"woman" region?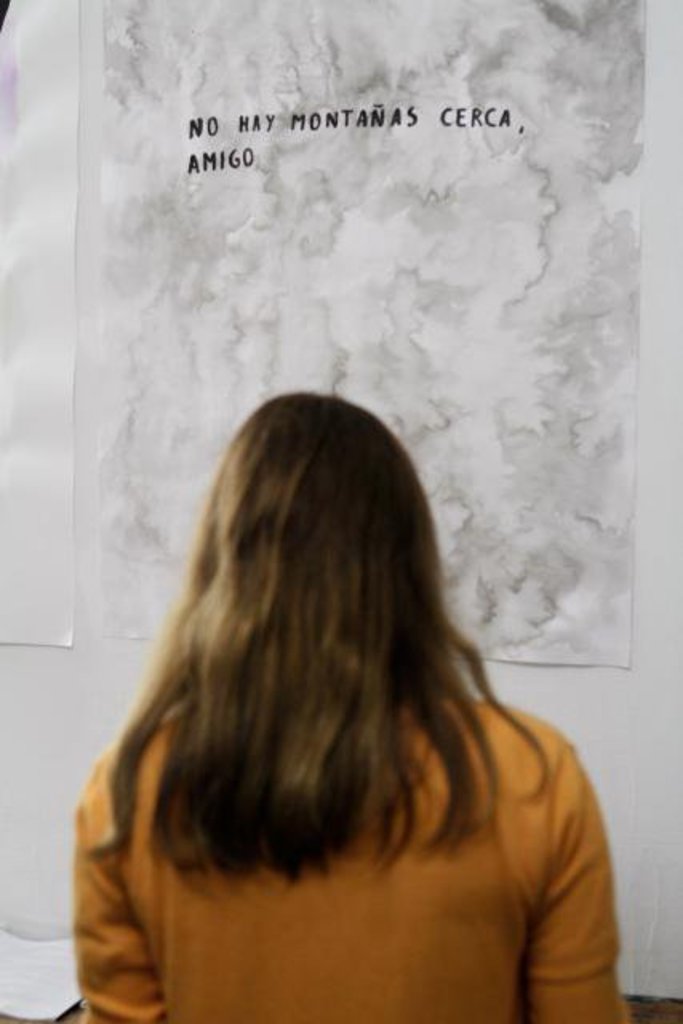
29, 346, 637, 1022
